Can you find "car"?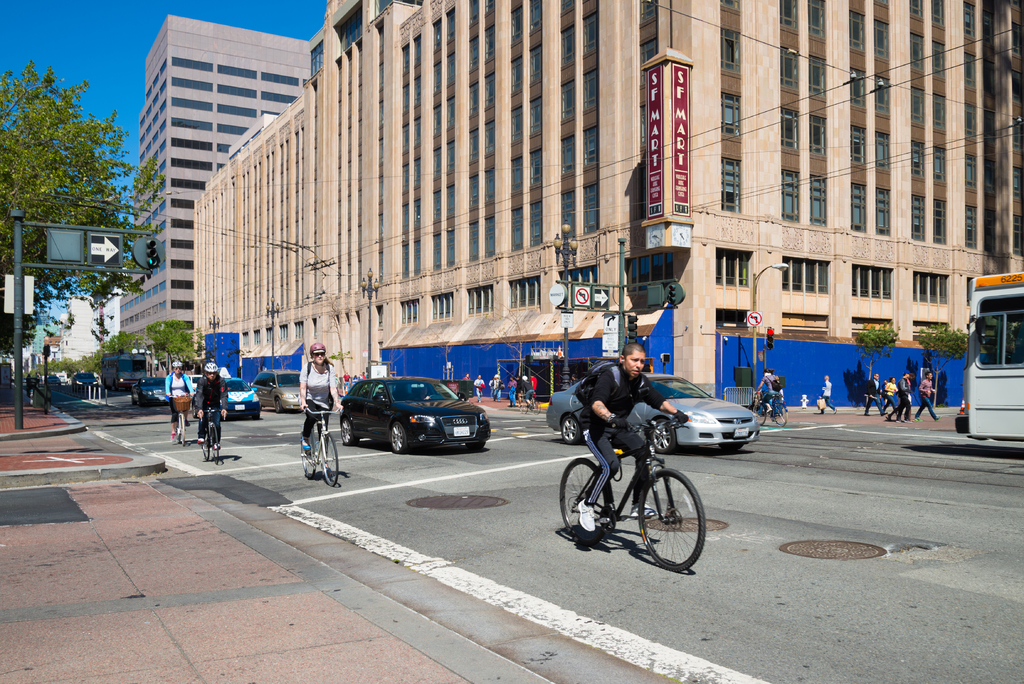
Yes, bounding box: [543, 376, 762, 457].
